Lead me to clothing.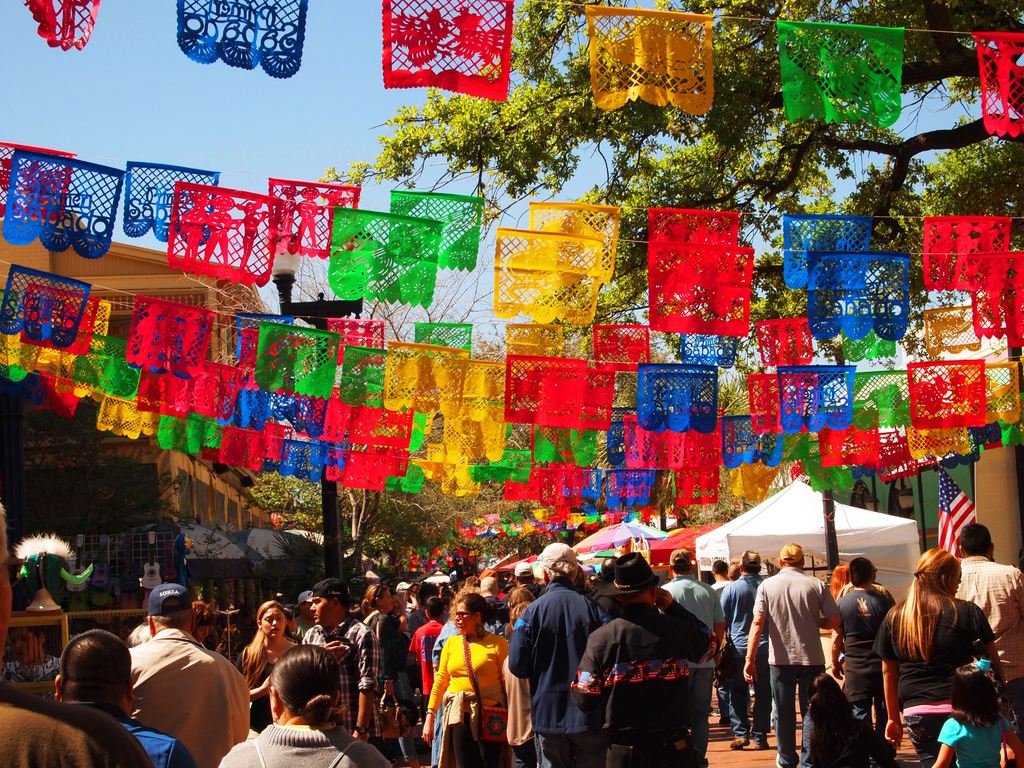
Lead to bbox=(428, 627, 518, 767).
